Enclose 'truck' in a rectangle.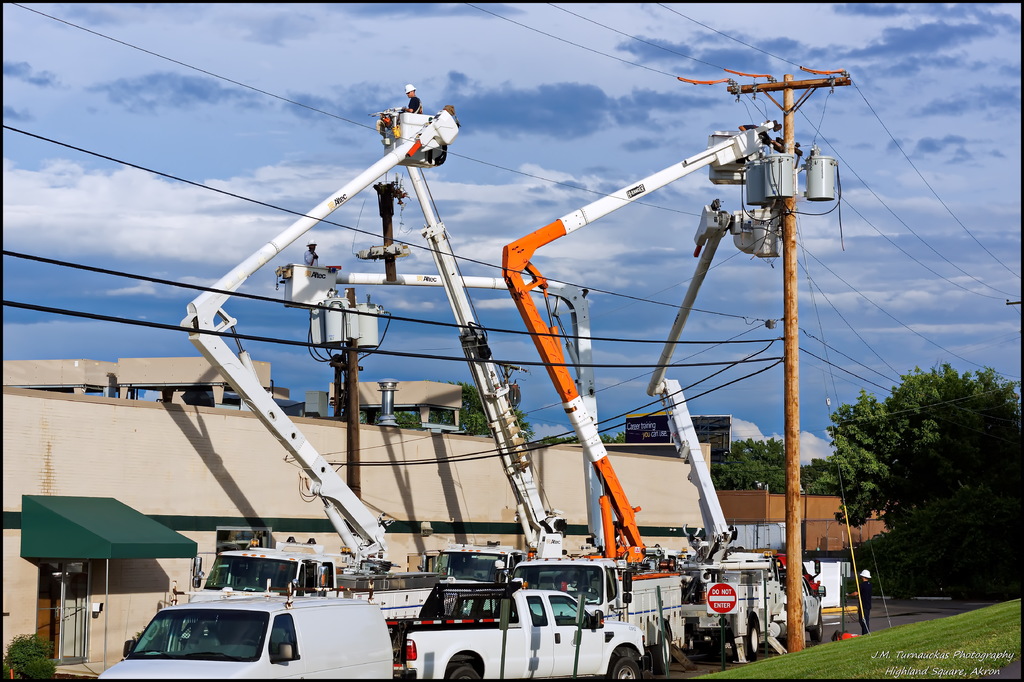
397, 99, 572, 582.
